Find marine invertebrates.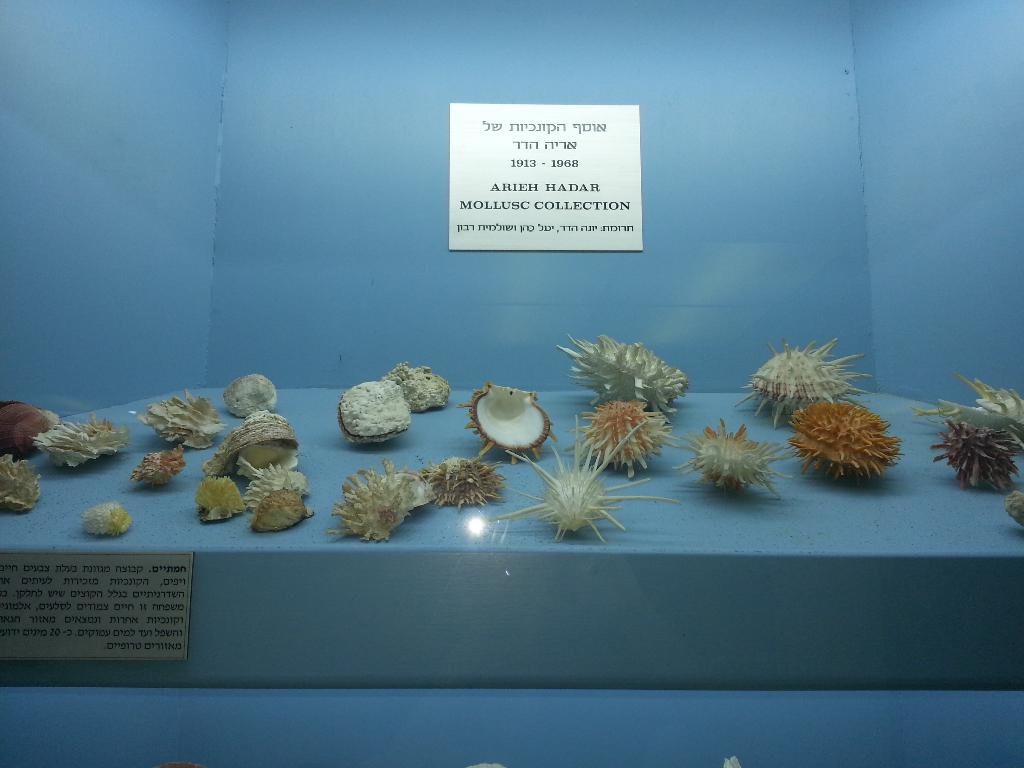
detection(0, 442, 63, 520).
